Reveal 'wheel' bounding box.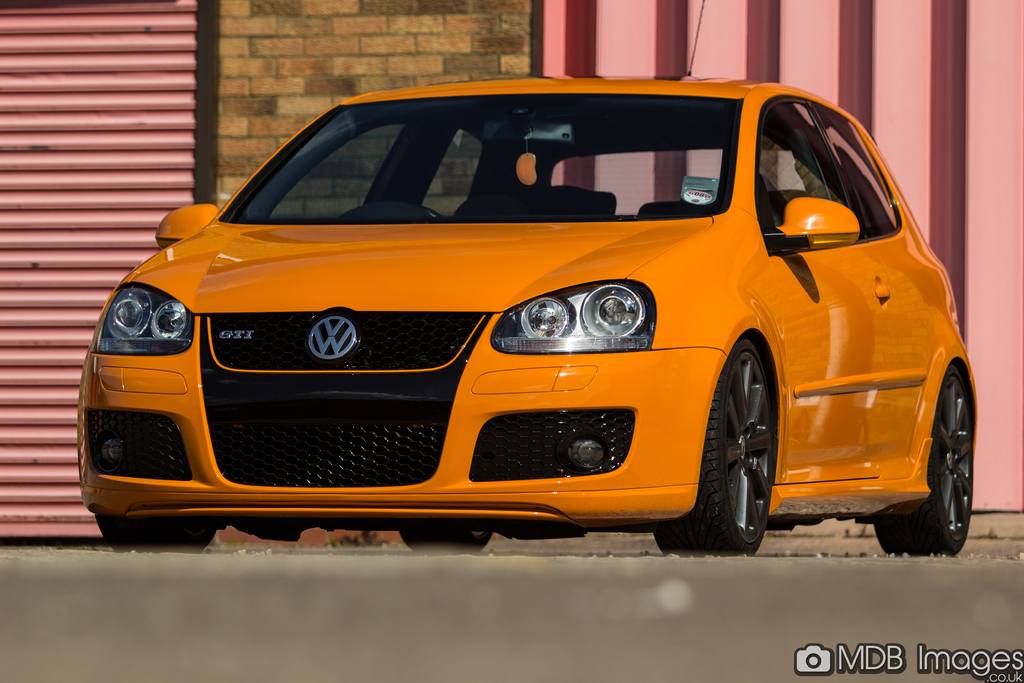
Revealed: Rect(89, 511, 218, 549).
